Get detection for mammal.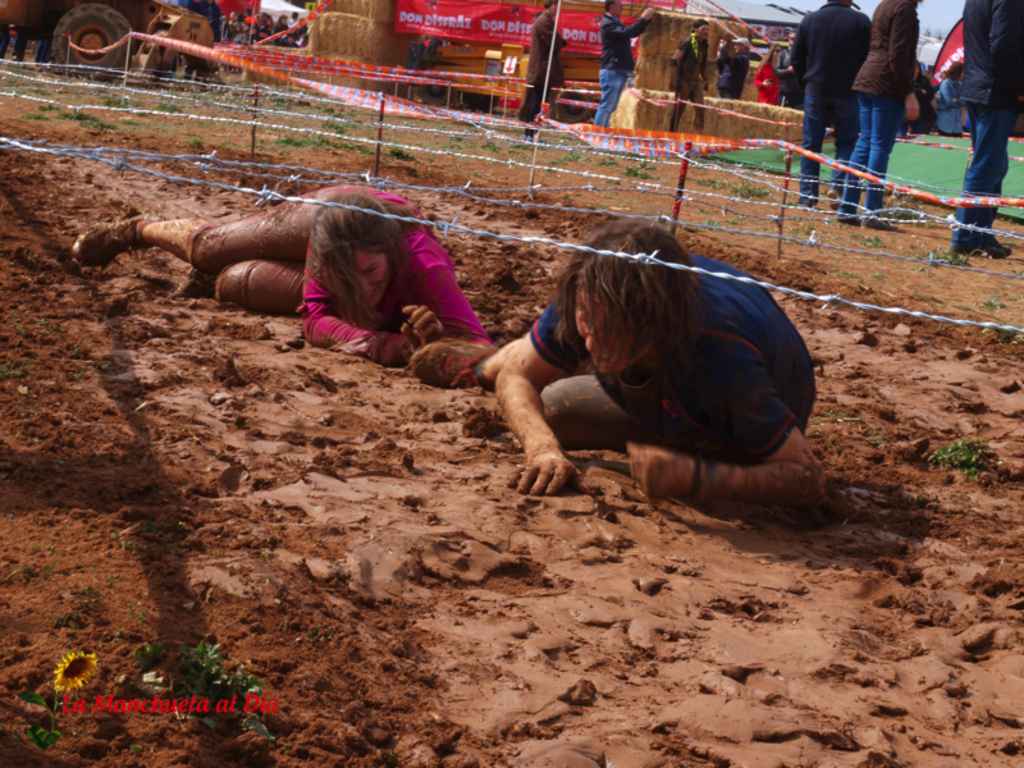
Detection: {"left": 719, "top": 37, "right": 765, "bottom": 100}.
